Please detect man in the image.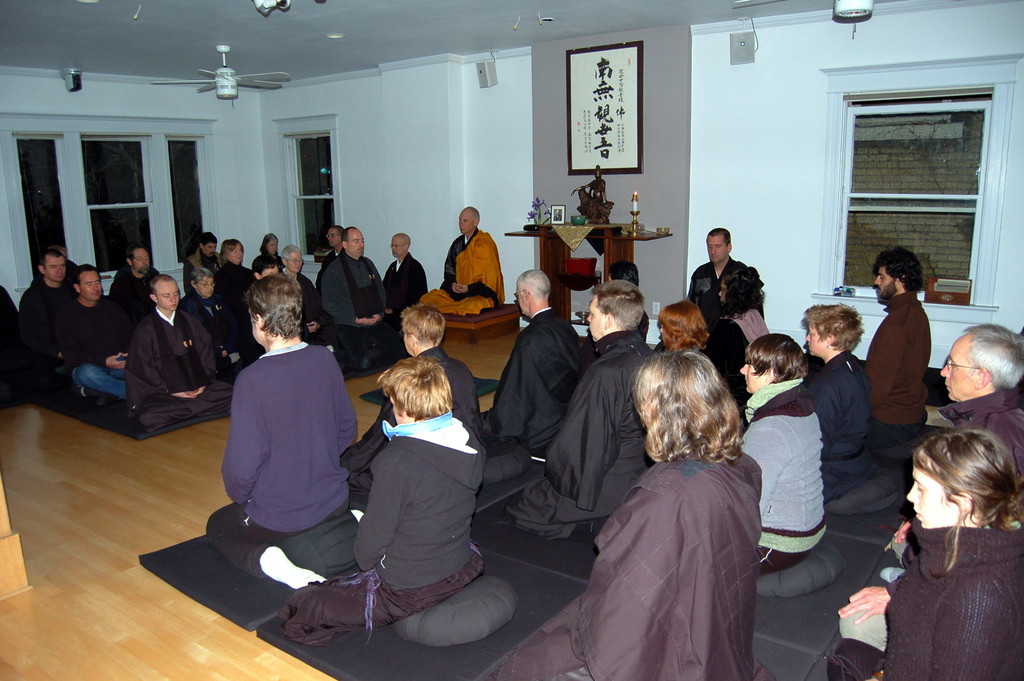
127 271 236 419.
